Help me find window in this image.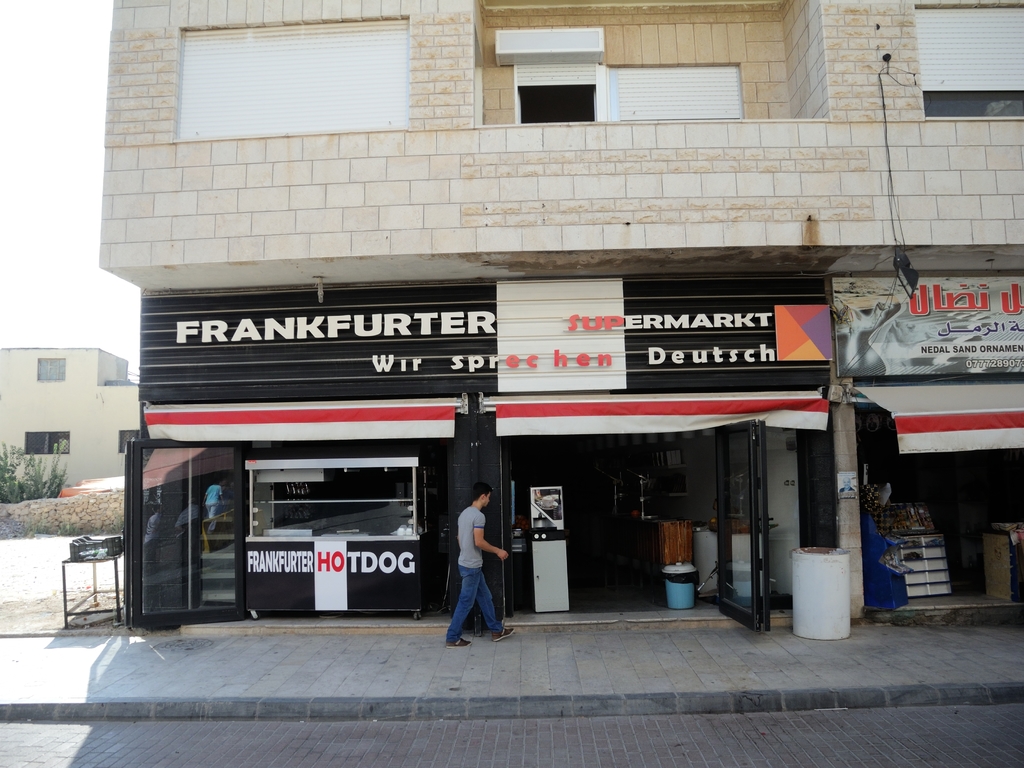
Found it: <box>913,1,1023,122</box>.
